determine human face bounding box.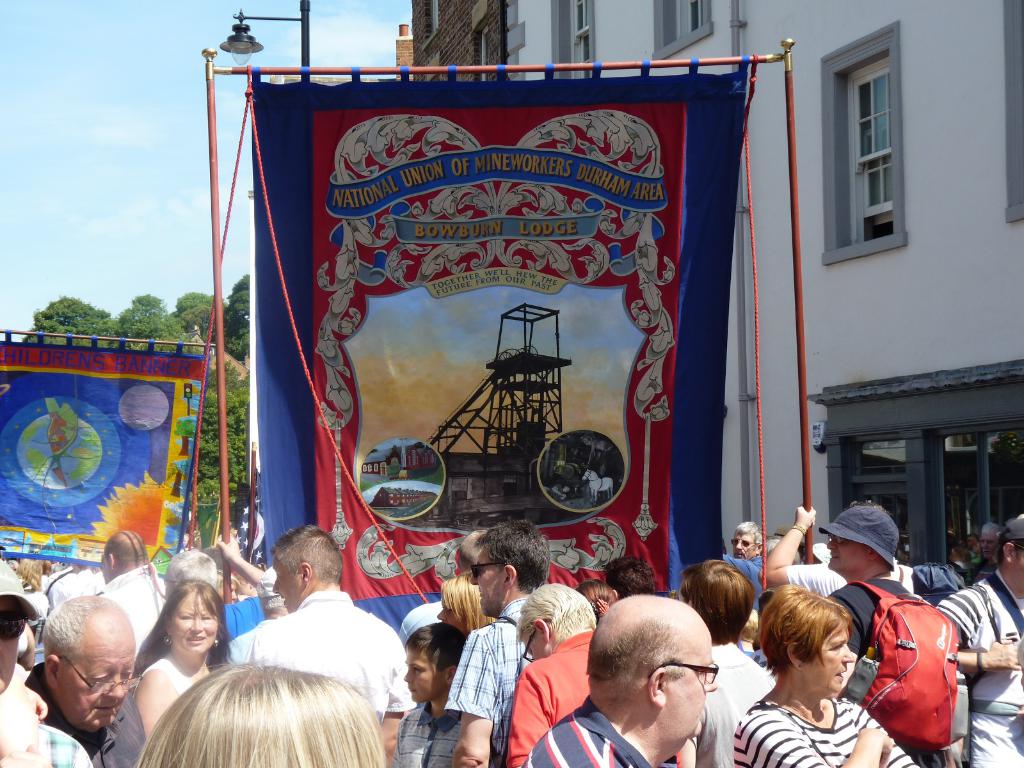
Determined: (829, 540, 870, 563).
